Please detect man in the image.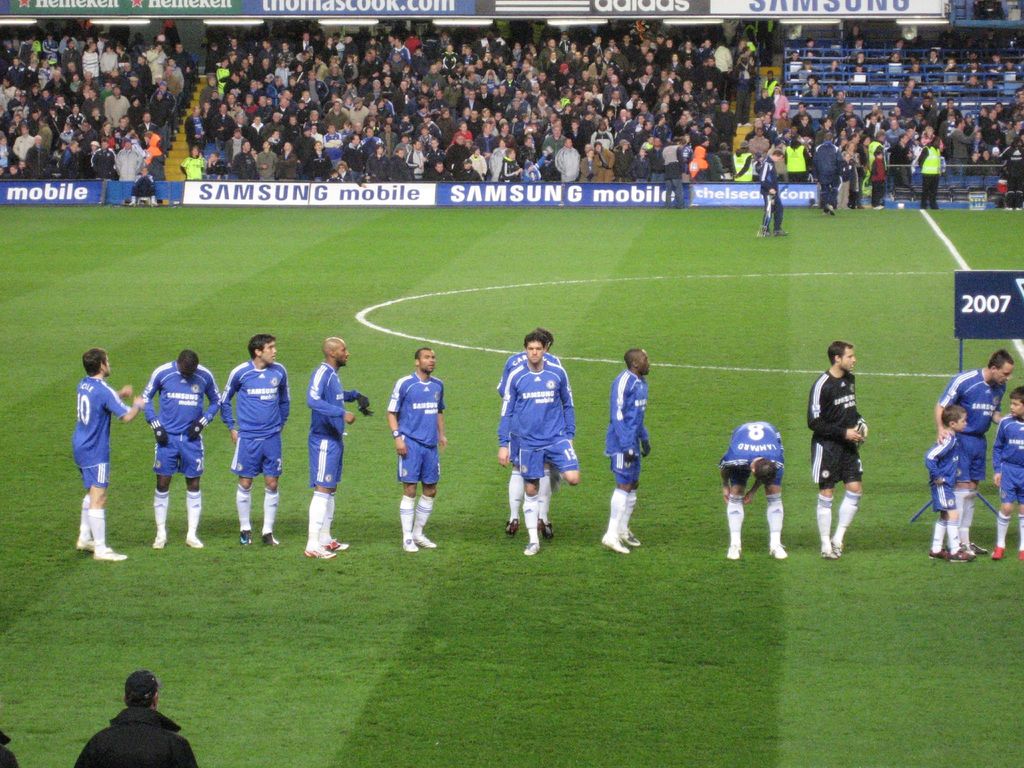
(left=602, top=348, right=650, bottom=554).
